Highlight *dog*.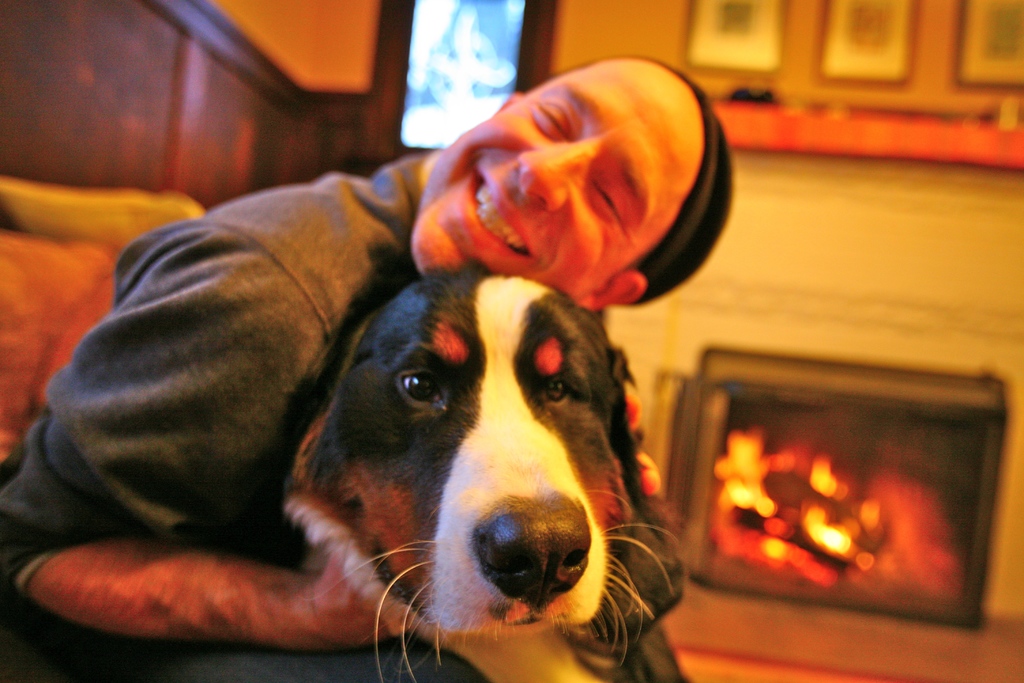
Highlighted region: box(283, 257, 678, 682).
